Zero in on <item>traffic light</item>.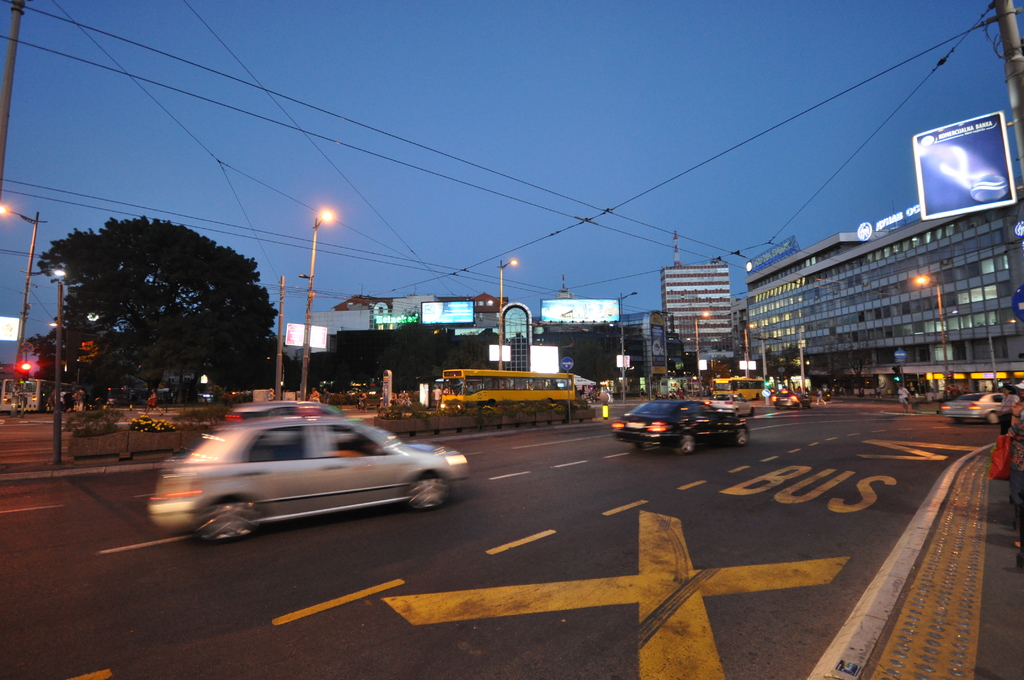
Zeroed in: BBox(765, 375, 770, 388).
